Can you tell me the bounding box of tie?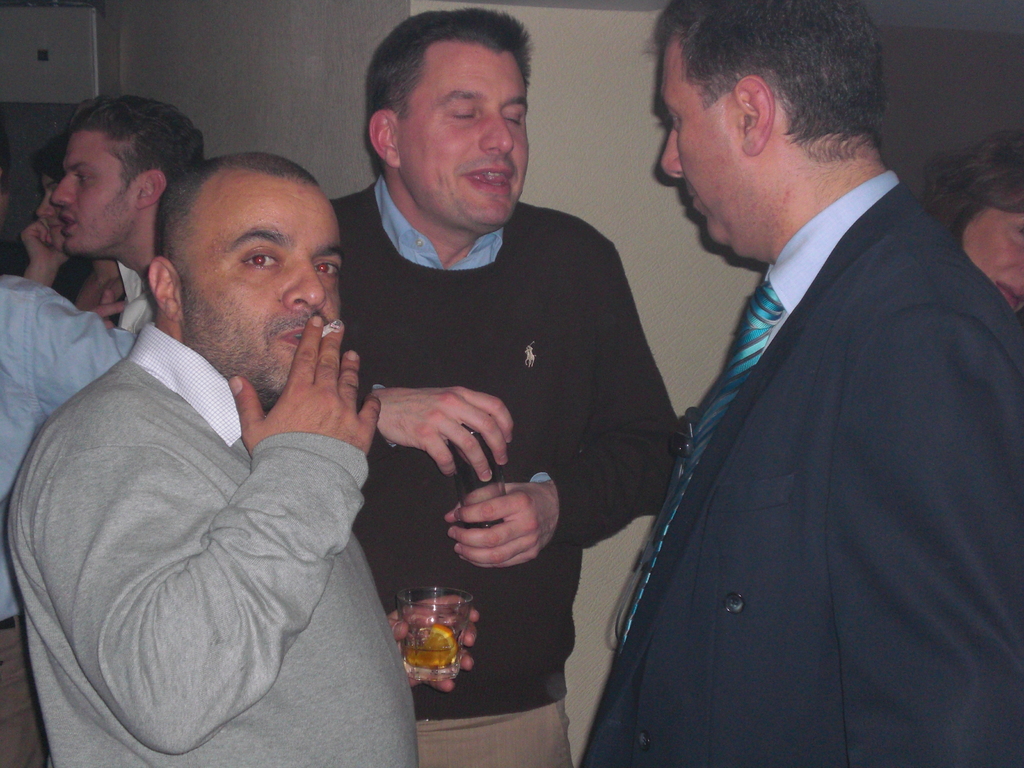
{"left": 619, "top": 280, "right": 785, "bottom": 649}.
